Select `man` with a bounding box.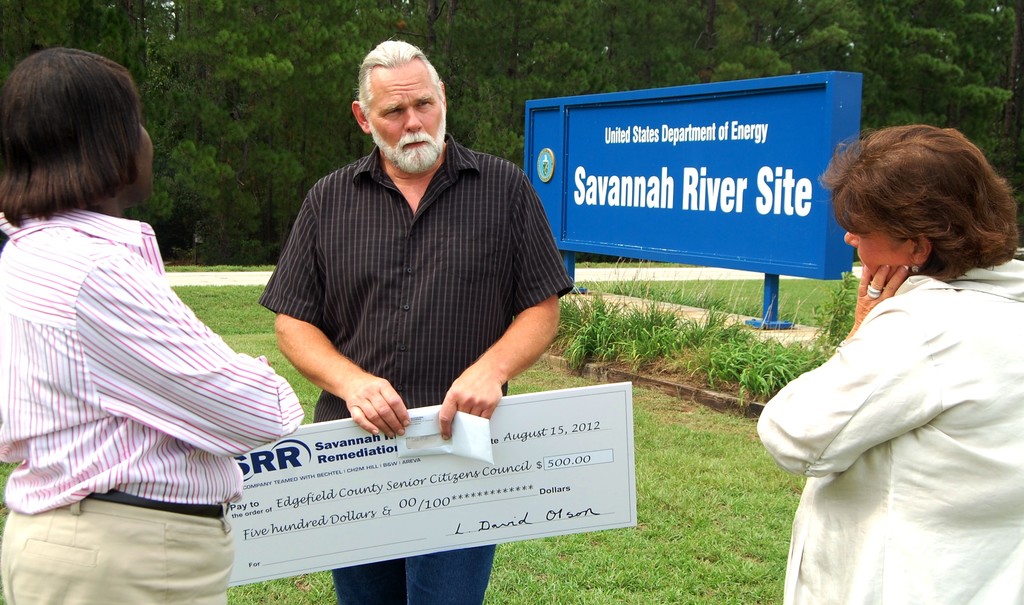
bbox=[261, 32, 572, 604].
